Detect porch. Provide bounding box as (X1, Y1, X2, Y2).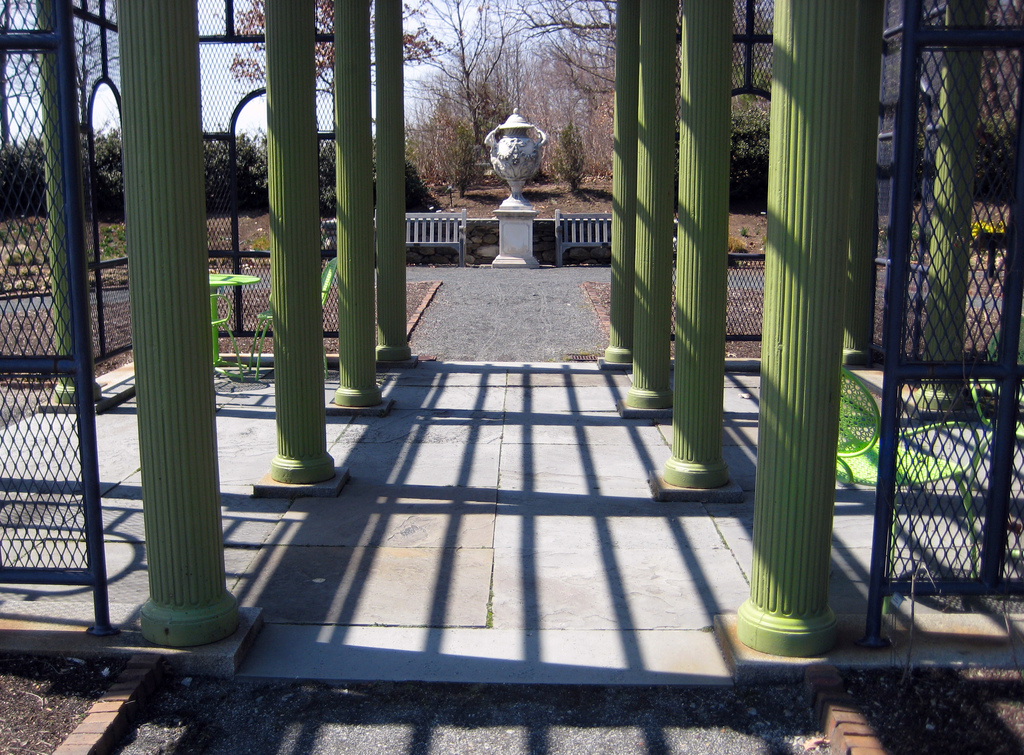
(0, 362, 1023, 754).
